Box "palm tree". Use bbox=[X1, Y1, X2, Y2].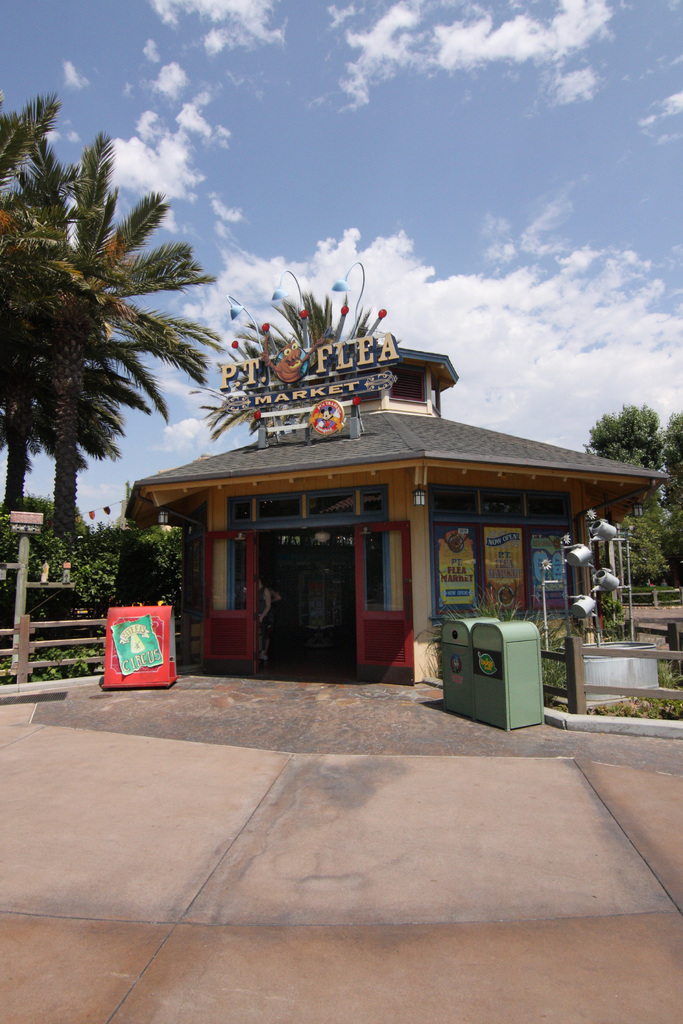
bbox=[23, 138, 227, 535].
